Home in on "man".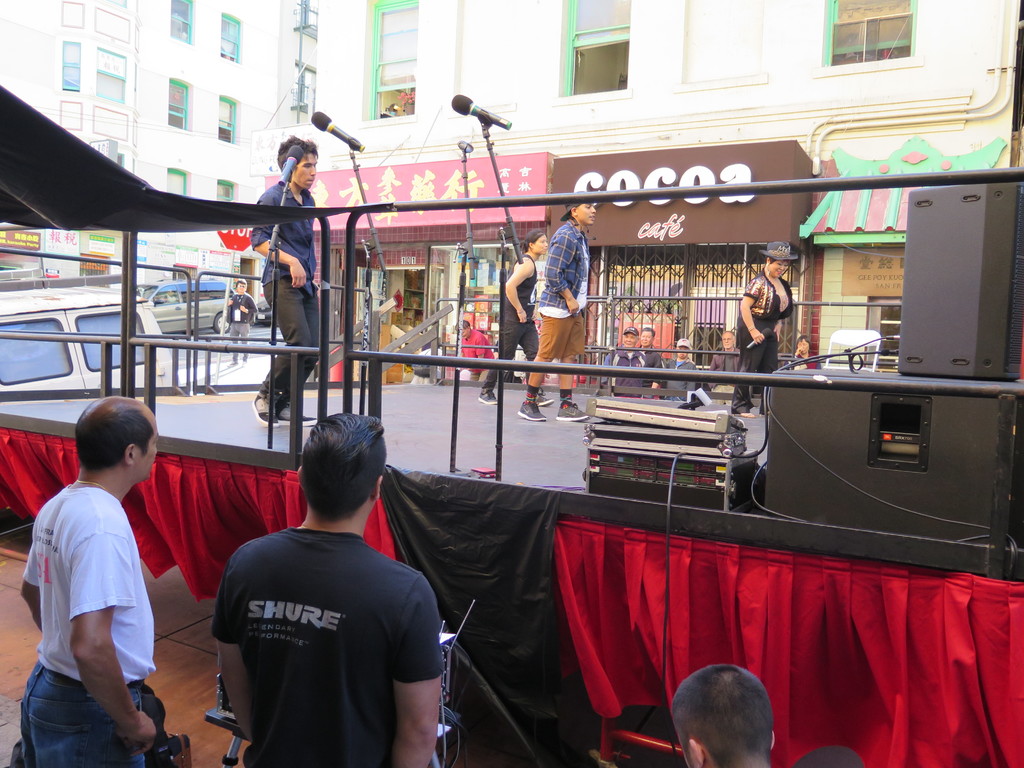
Homed in at l=602, t=325, r=654, b=397.
